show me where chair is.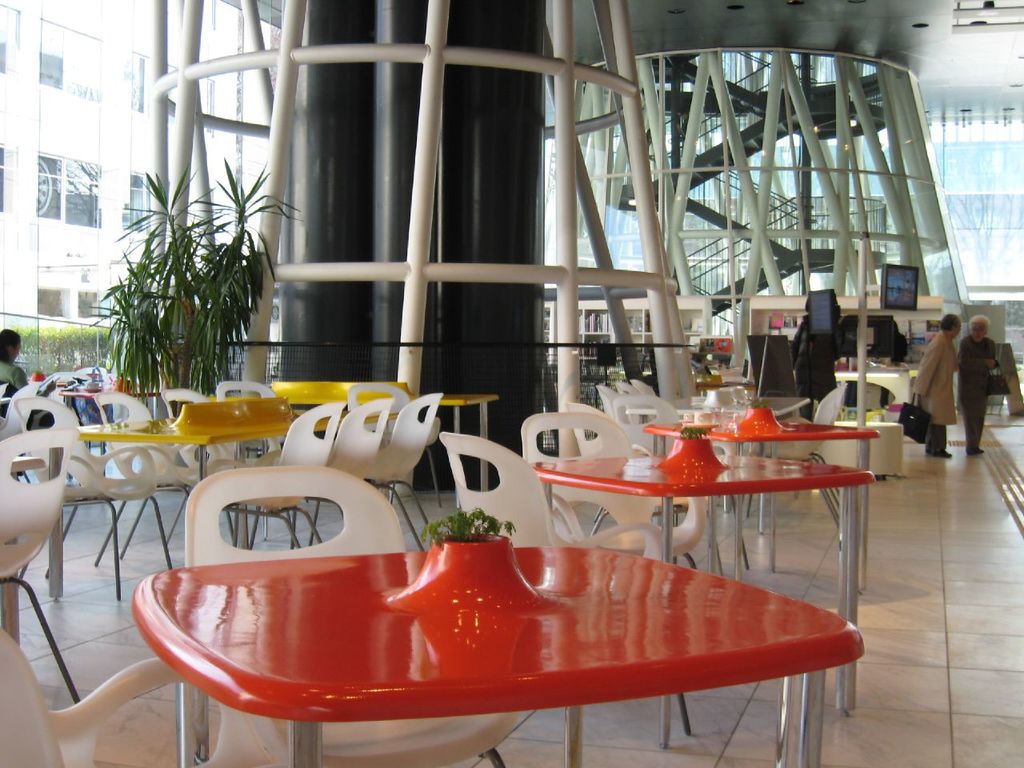
chair is at select_region(214, 377, 279, 545).
